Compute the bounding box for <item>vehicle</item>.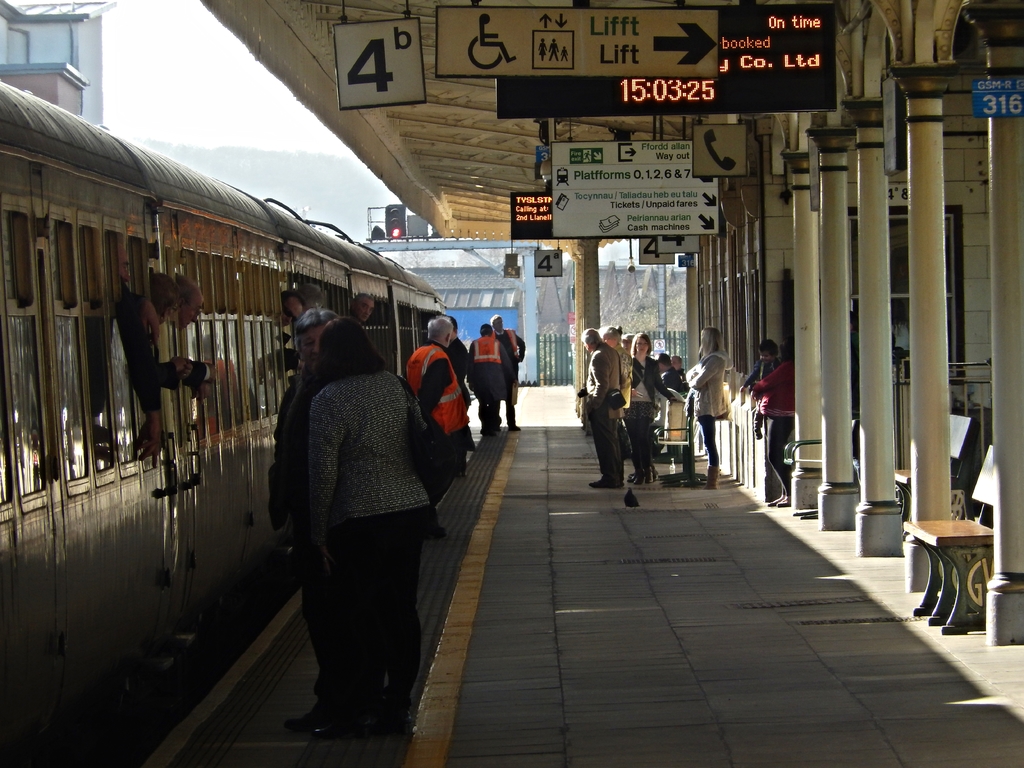
bbox=(631, 389, 705, 481).
